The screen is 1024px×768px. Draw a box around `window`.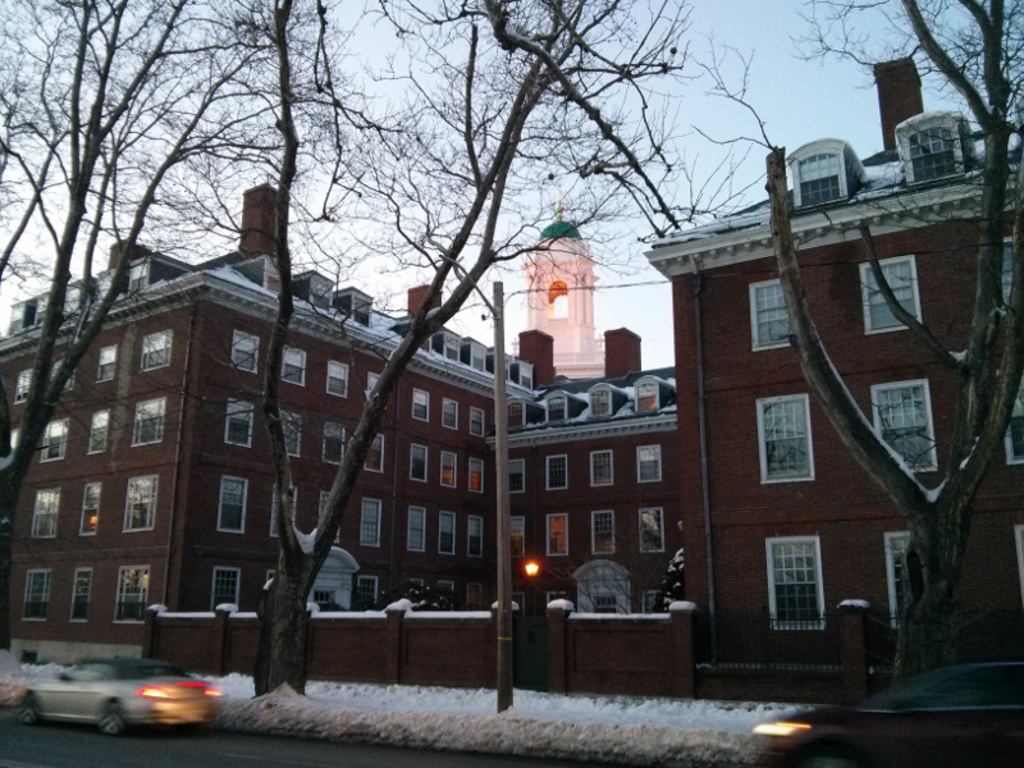
(631, 444, 659, 480).
